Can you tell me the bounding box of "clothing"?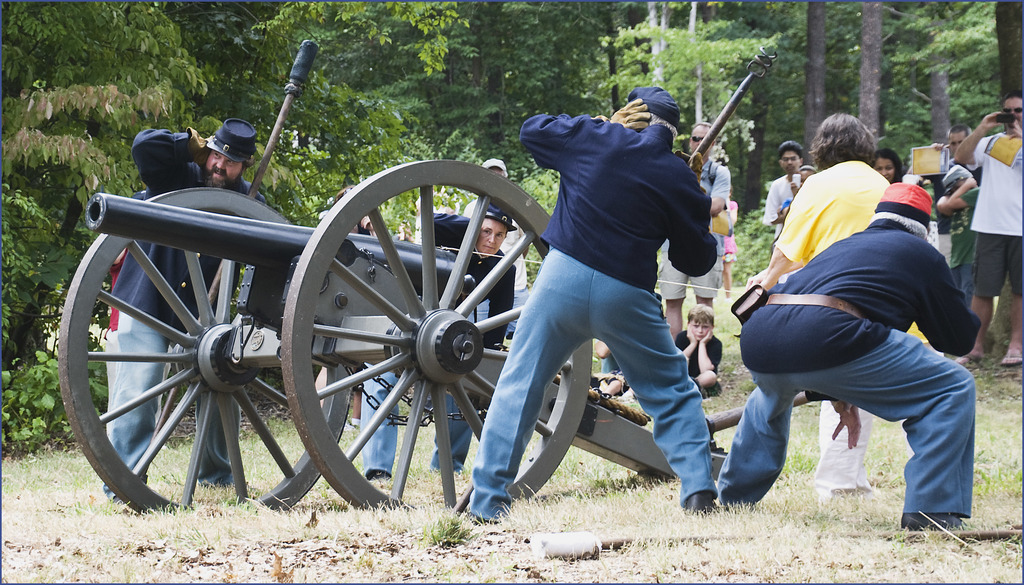
crop(712, 224, 985, 515).
